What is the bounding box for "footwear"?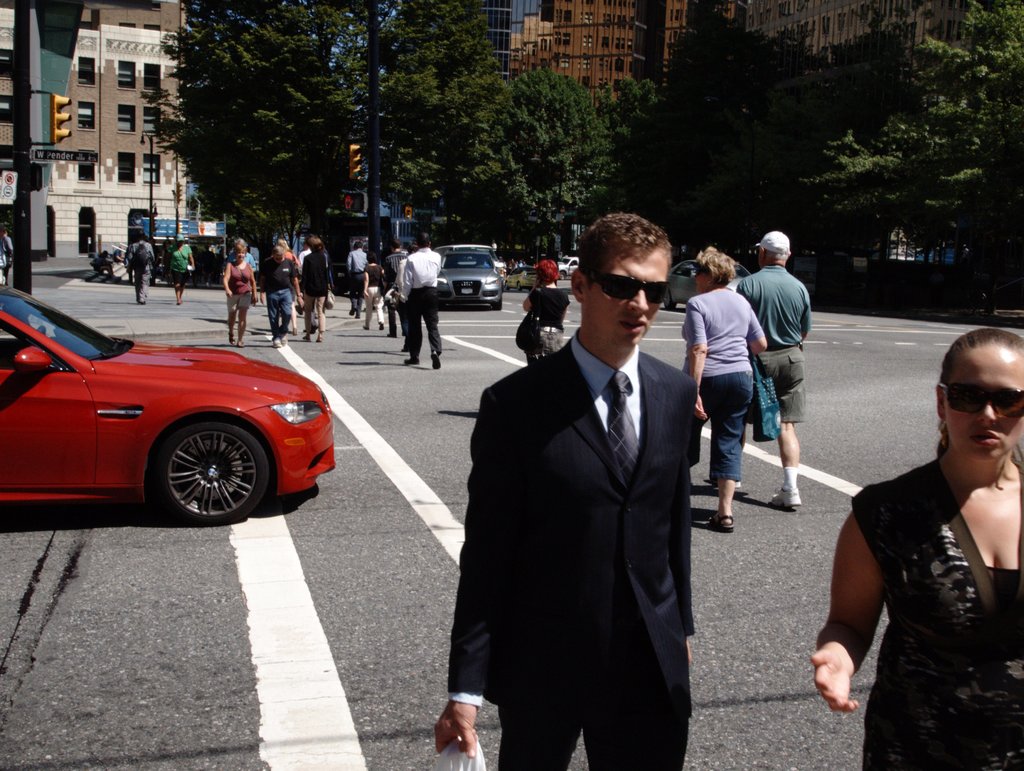
(left=379, top=319, right=387, bottom=329).
